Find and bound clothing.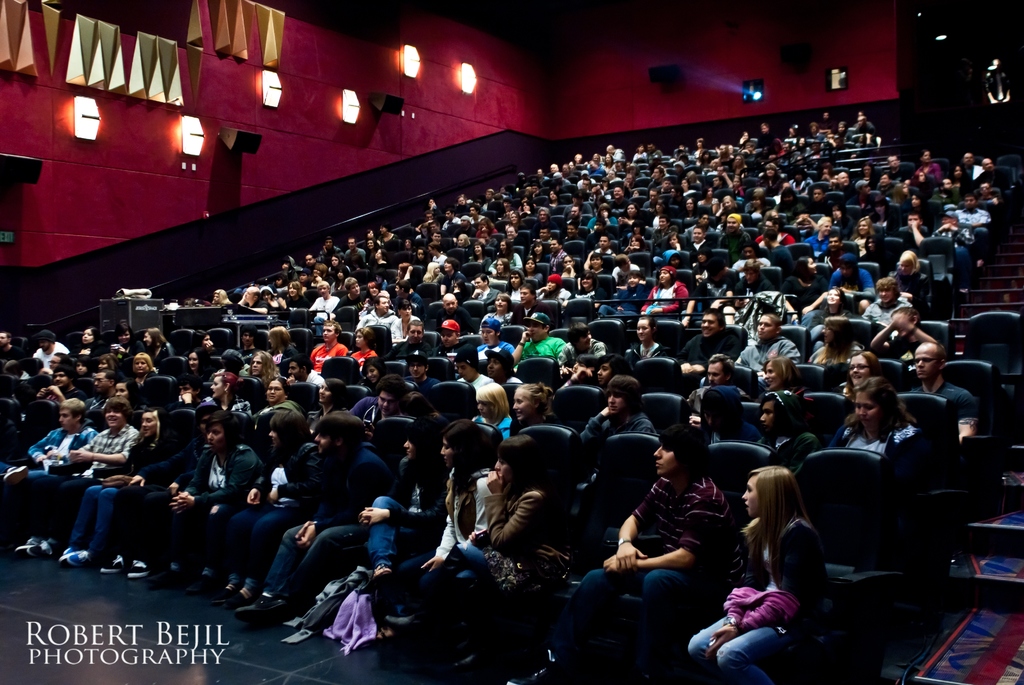
Bound: <region>486, 469, 563, 602</region>.
